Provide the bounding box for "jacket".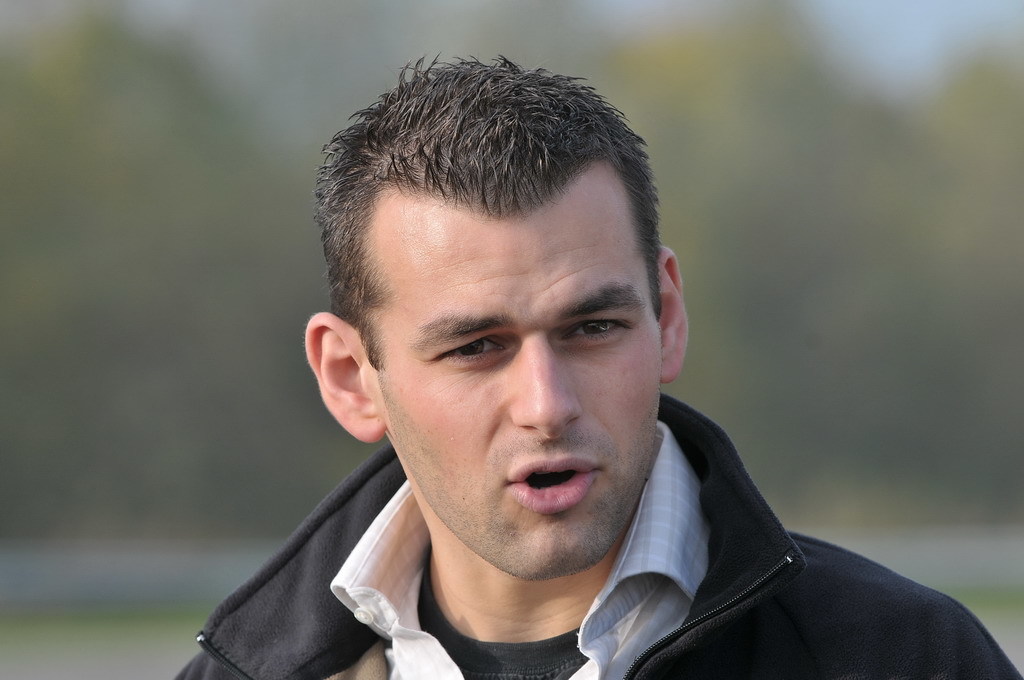
(x1=173, y1=393, x2=1018, y2=679).
